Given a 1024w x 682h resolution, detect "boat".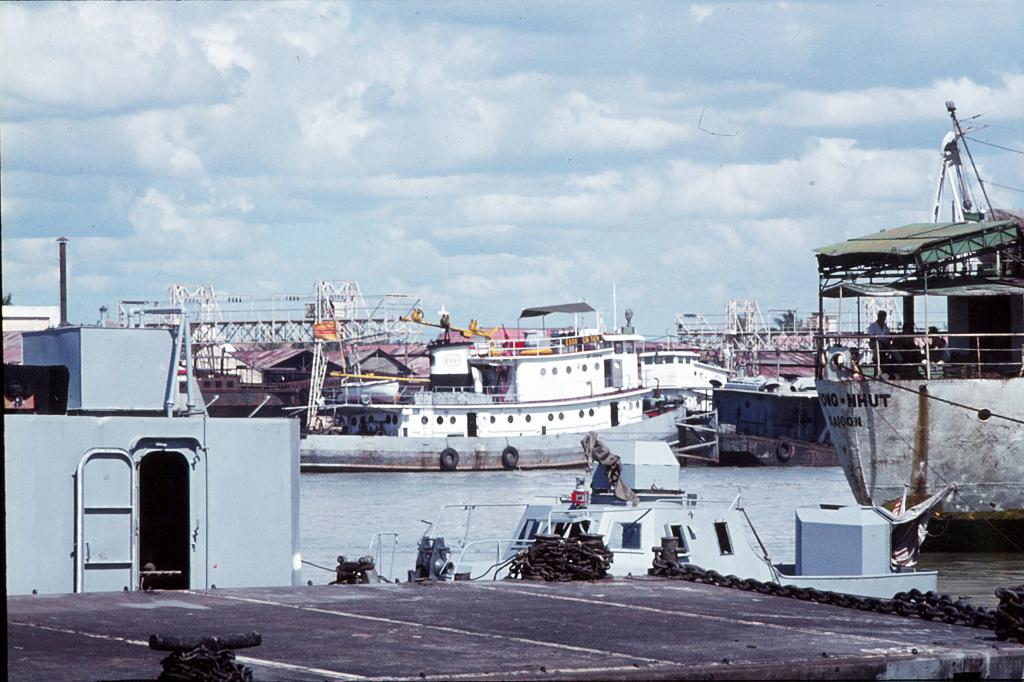
{"x1": 277, "y1": 274, "x2": 689, "y2": 474}.
